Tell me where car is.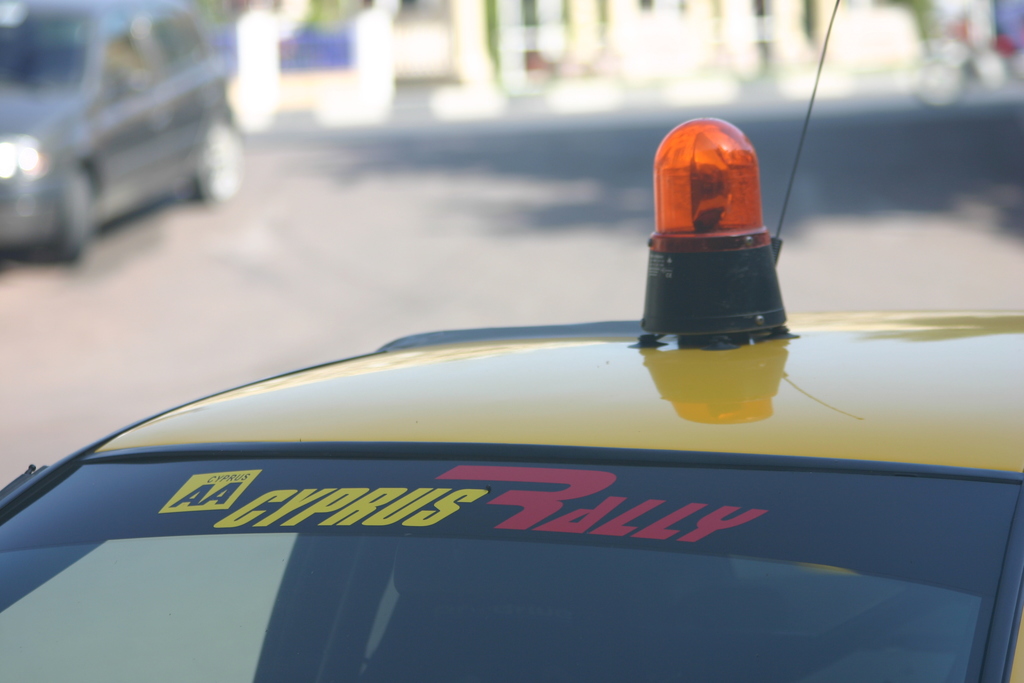
car is at [left=0, top=115, right=1023, bottom=682].
